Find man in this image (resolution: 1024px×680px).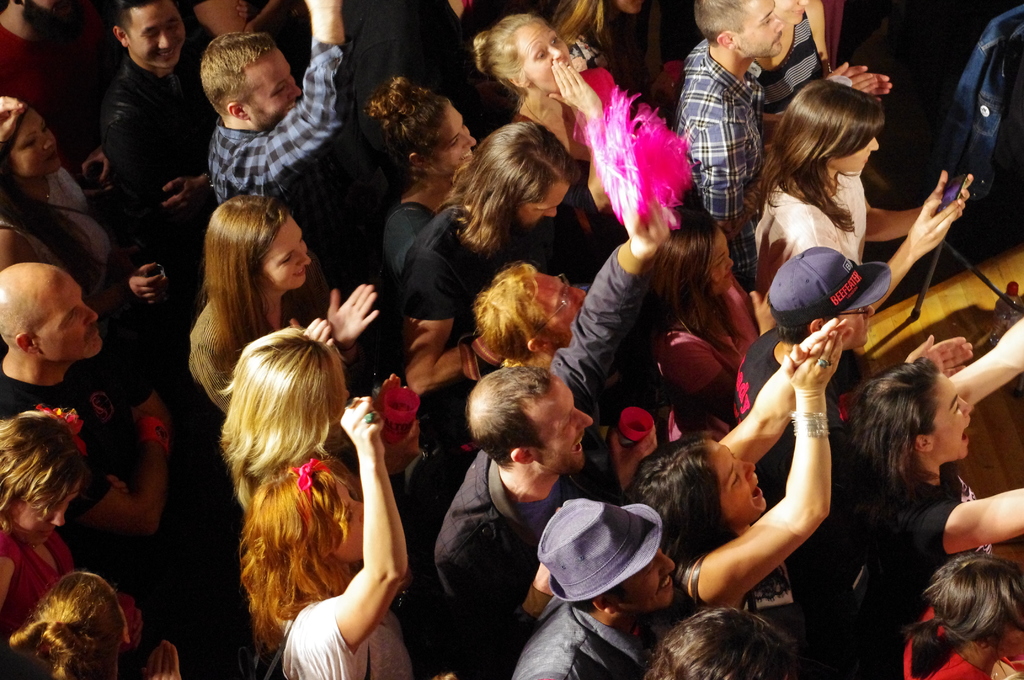
BBox(515, 495, 678, 679).
